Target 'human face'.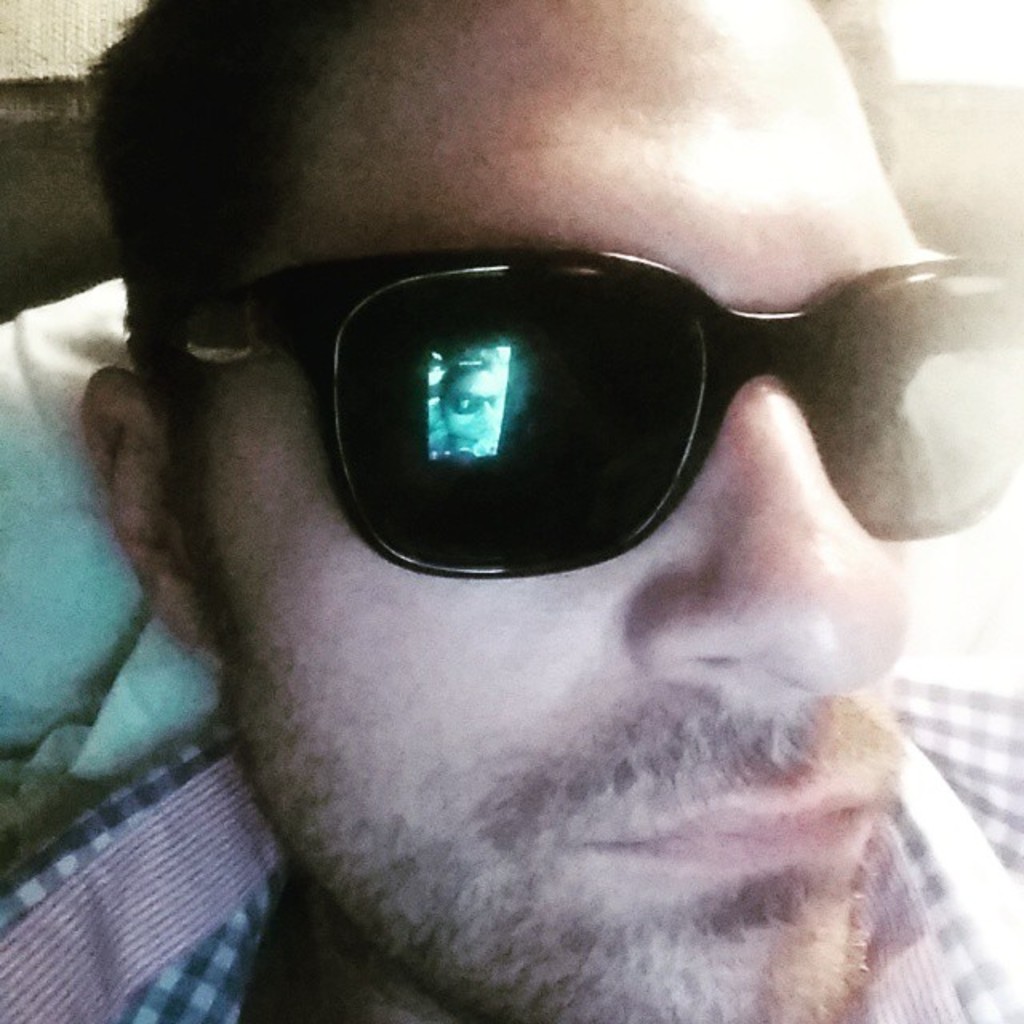
Target region: 203:2:920:1022.
